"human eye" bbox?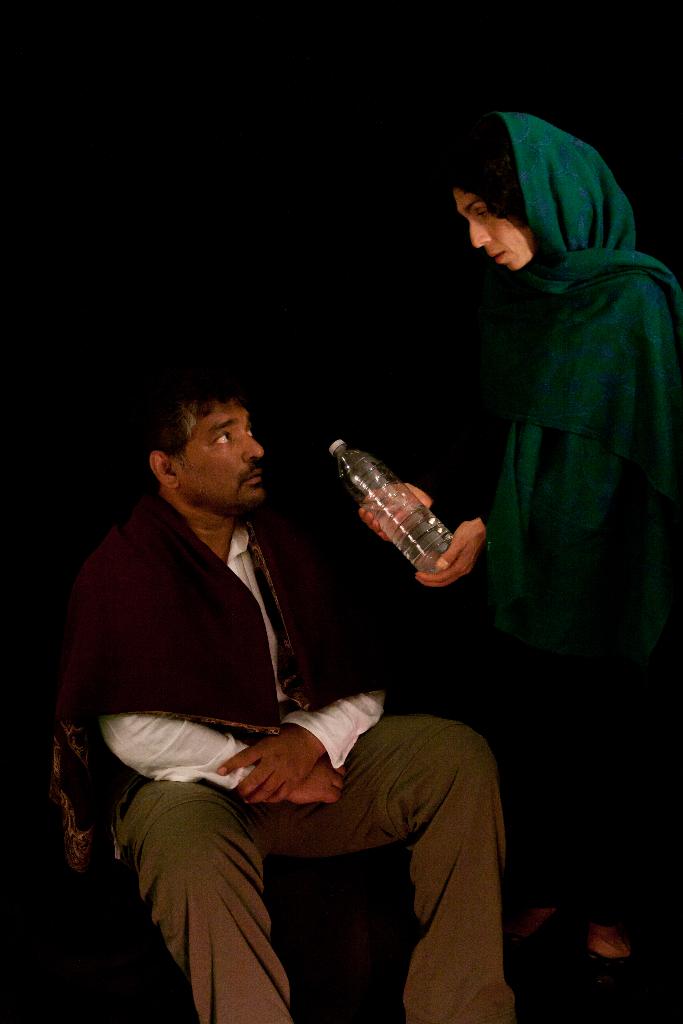
<box>207,431,233,449</box>
